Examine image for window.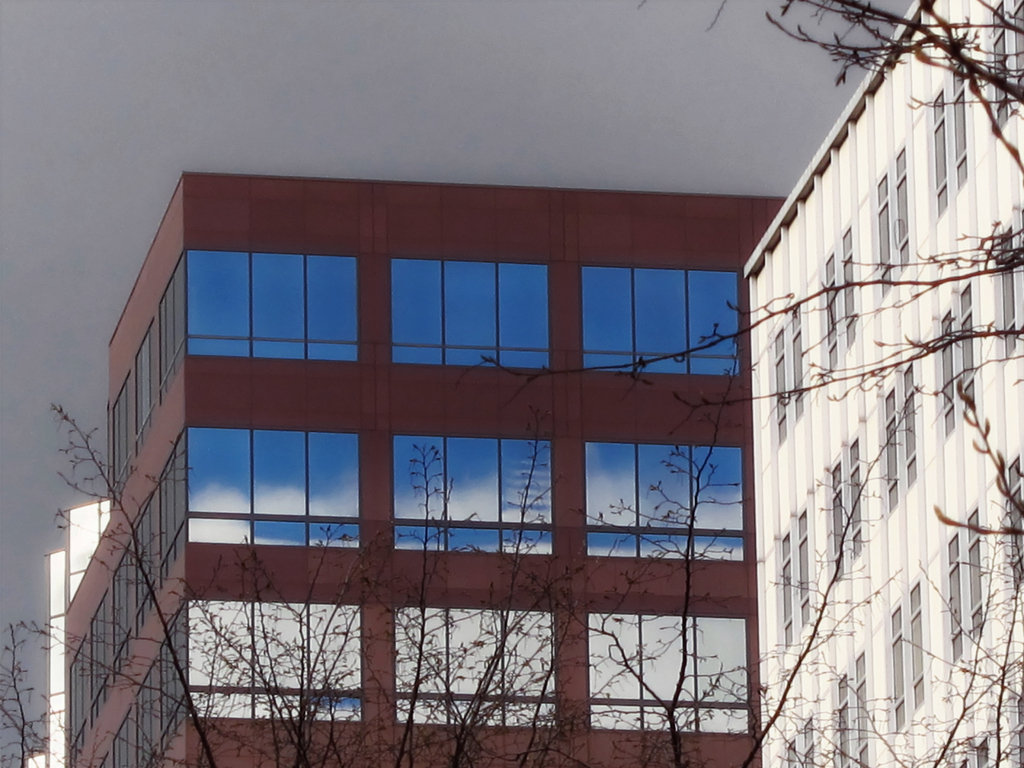
Examination result: {"x1": 992, "y1": 199, "x2": 1023, "y2": 362}.
